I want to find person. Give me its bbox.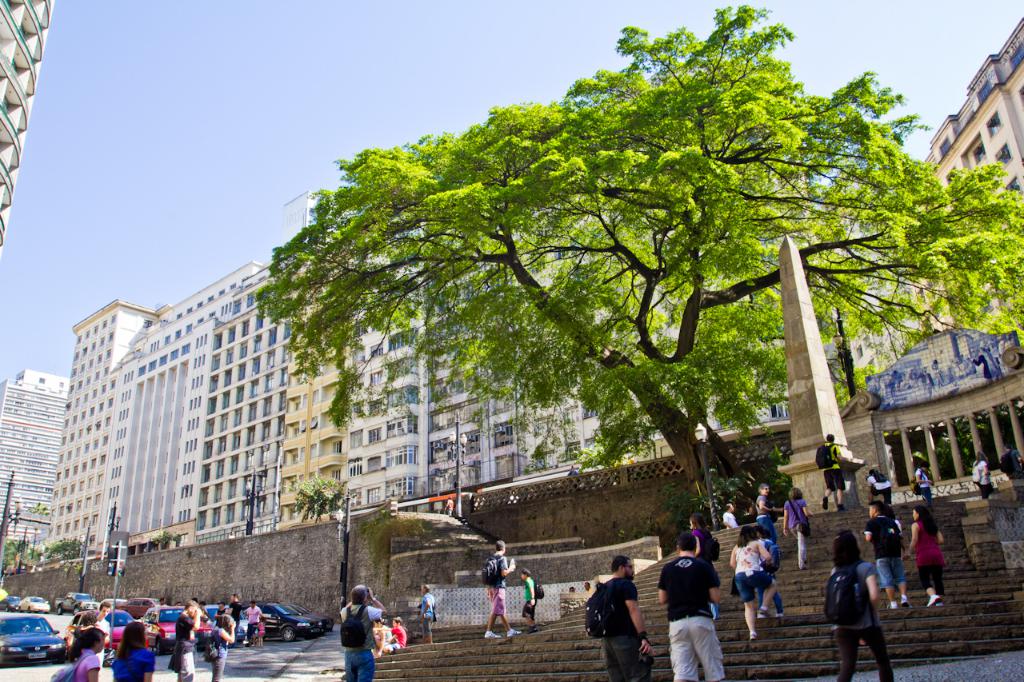
(69, 620, 111, 681).
